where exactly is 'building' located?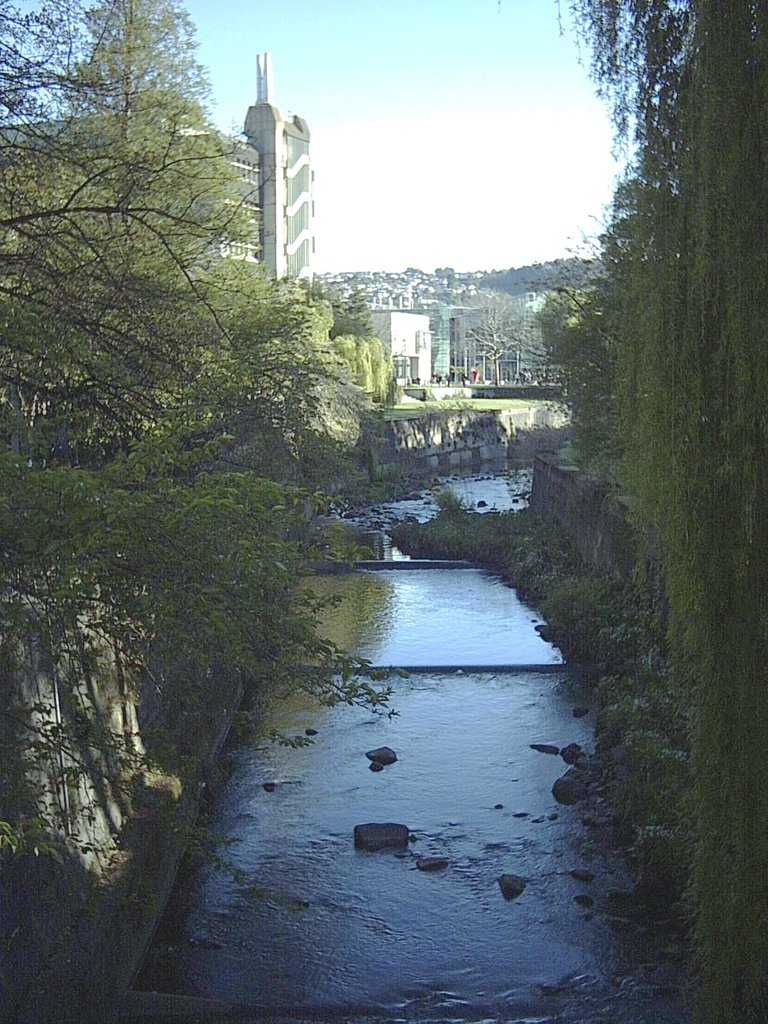
Its bounding box is 0/45/322/290.
